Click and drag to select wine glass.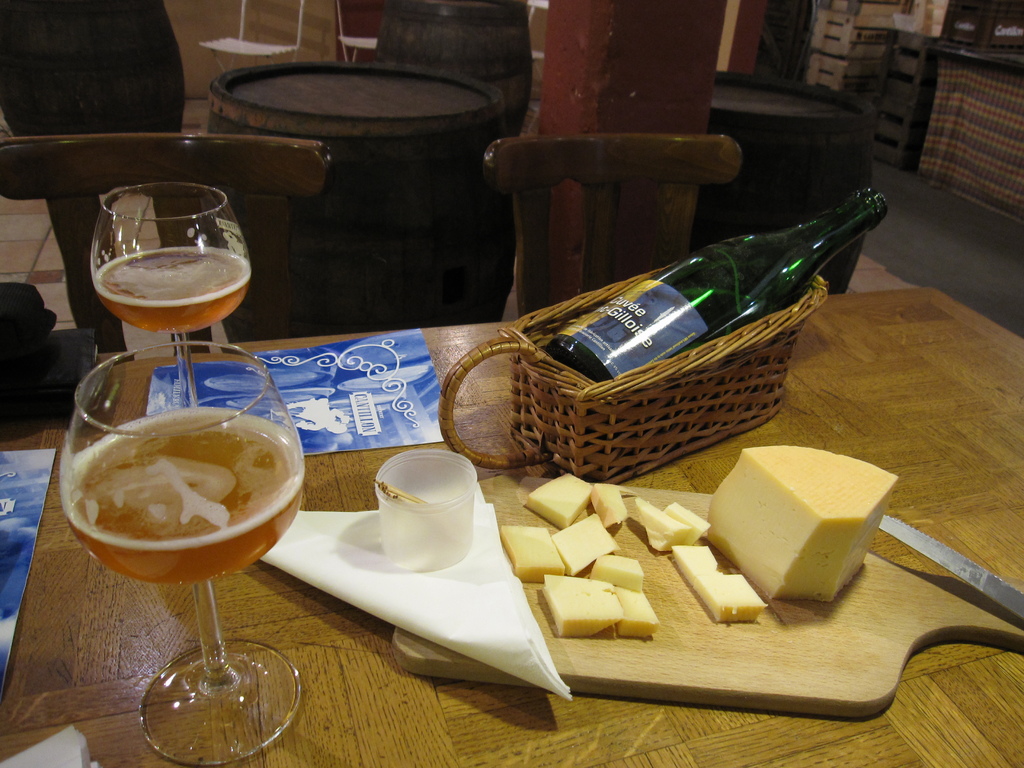
Selection: x1=90, y1=182, x2=248, y2=404.
